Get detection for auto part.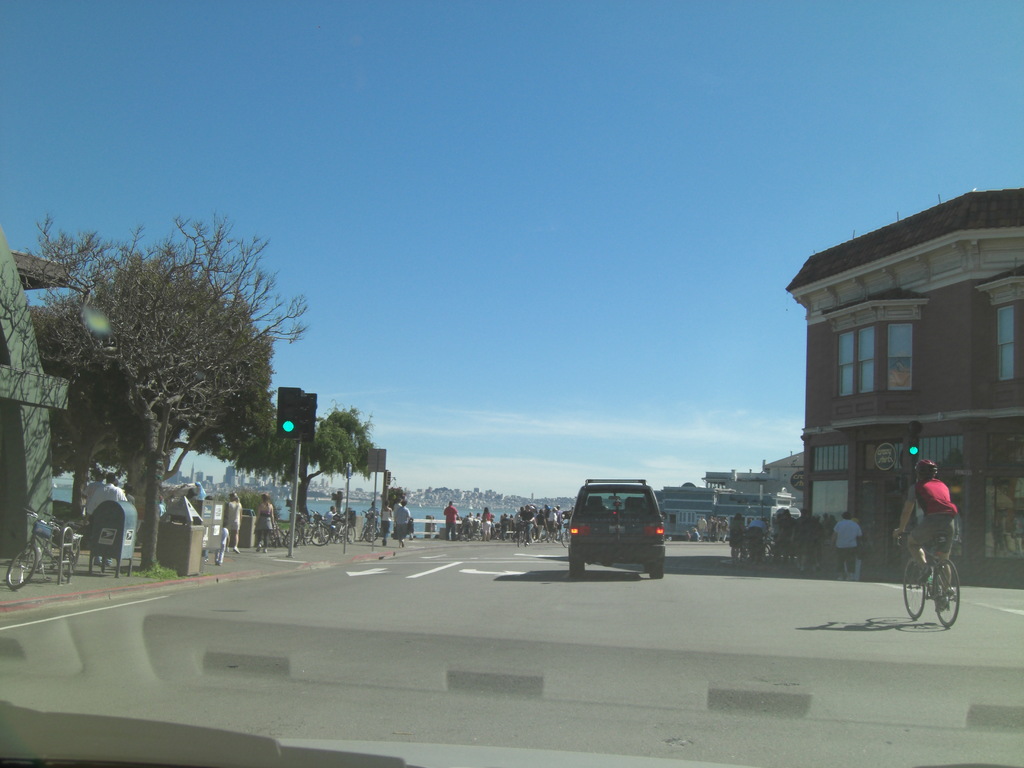
Detection: pyautogui.locateOnScreen(568, 529, 588, 536).
